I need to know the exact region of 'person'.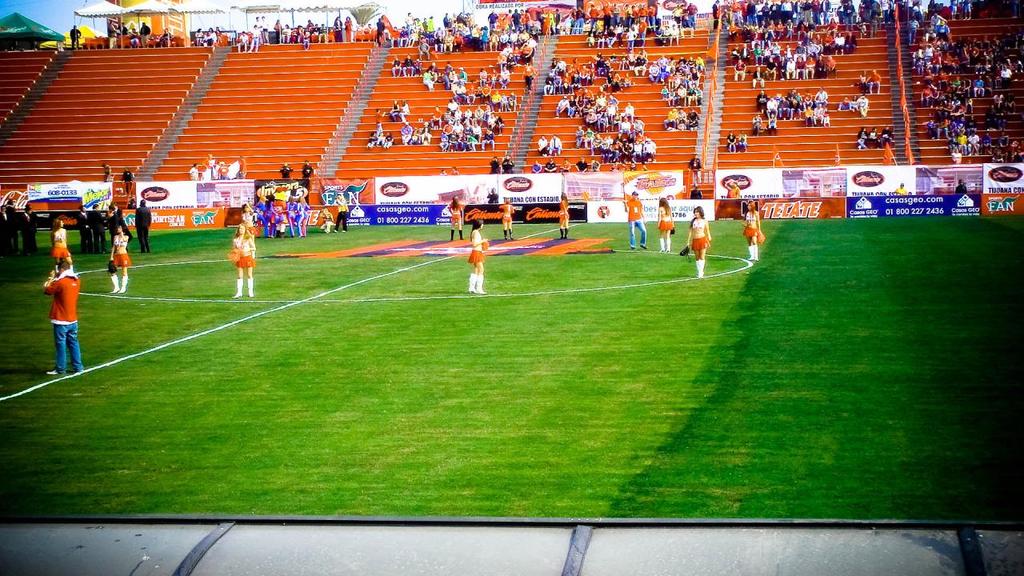
Region: <box>138,198,151,254</box>.
